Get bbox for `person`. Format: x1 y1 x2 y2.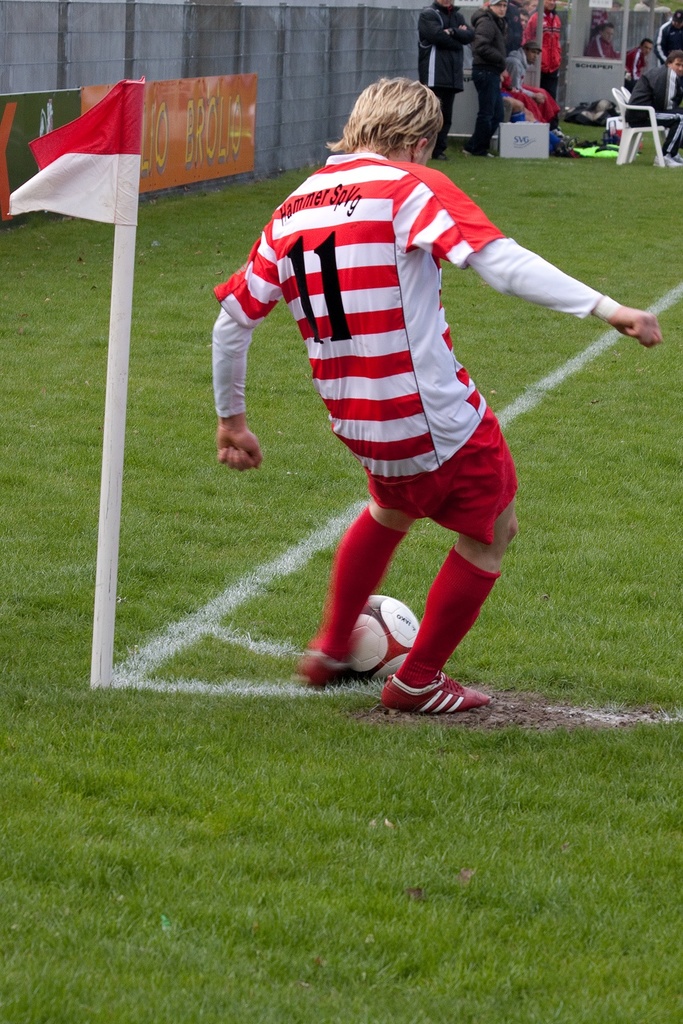
500 70 574 152.
